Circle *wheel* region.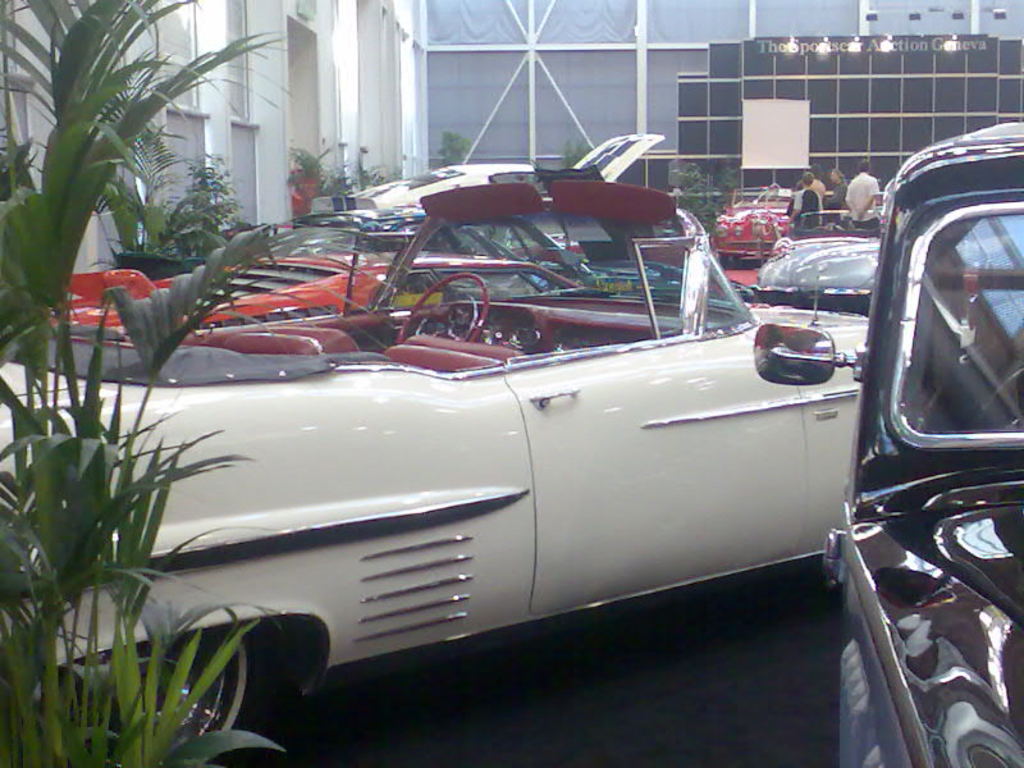
Region: crop(393, 265, 495, 349).
